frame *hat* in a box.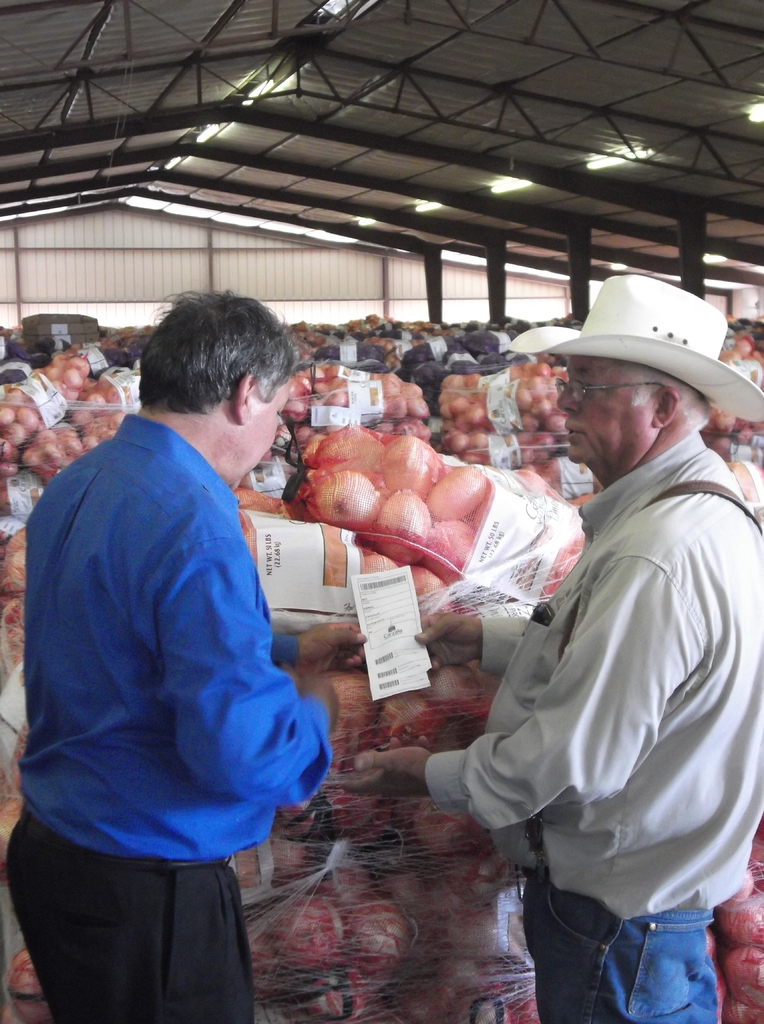
[510,274,763,426].
